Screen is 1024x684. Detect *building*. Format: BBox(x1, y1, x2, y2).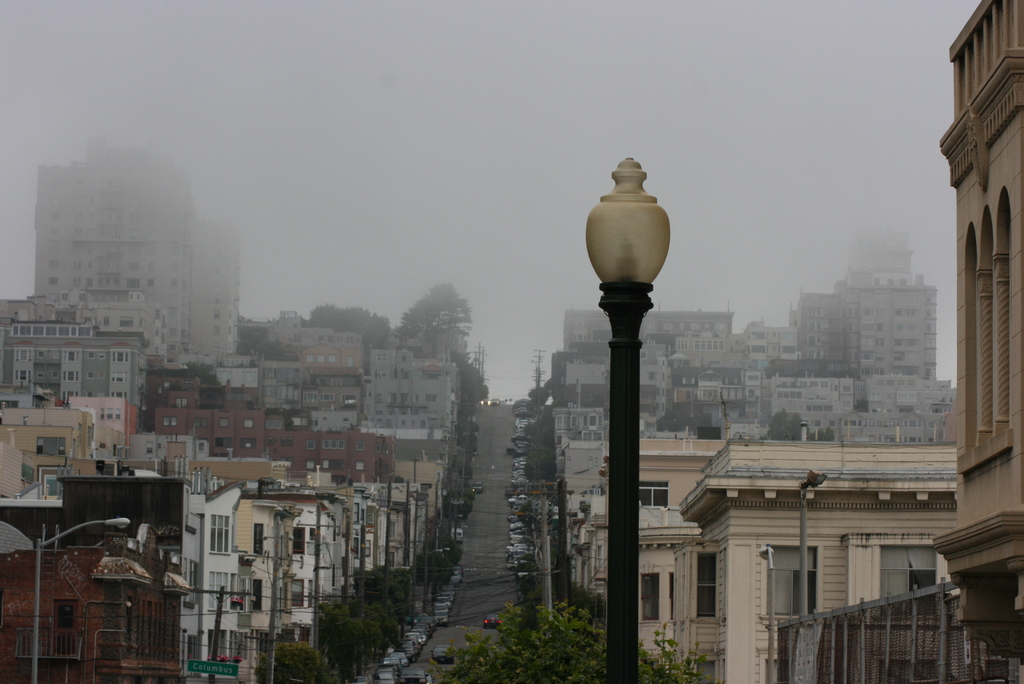
BBox(42, 151, 193, 366).
